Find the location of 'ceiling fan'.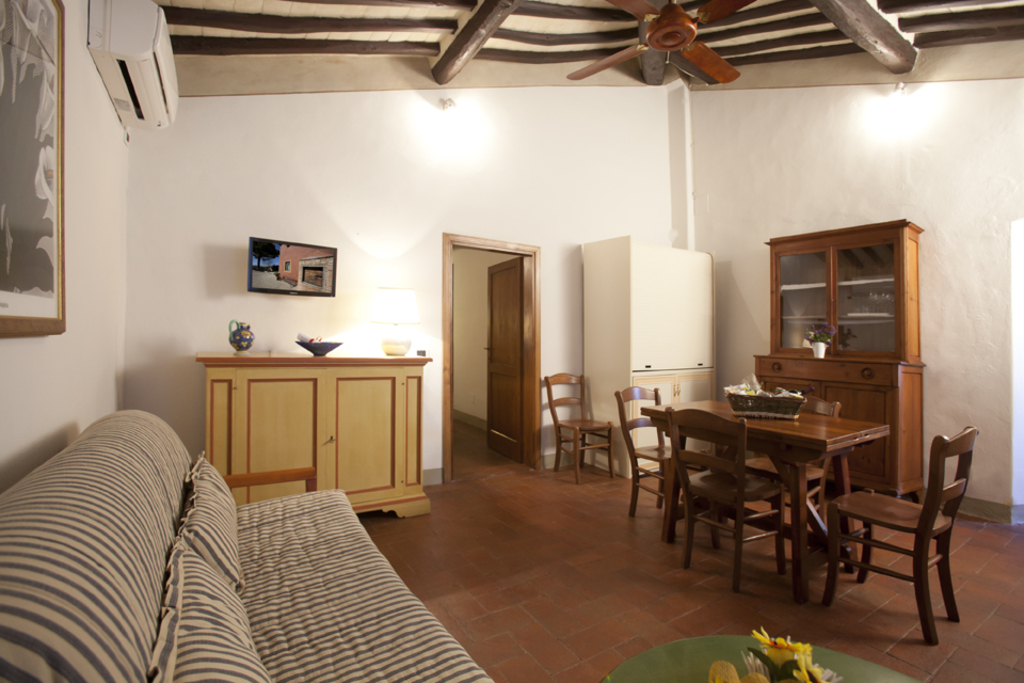
Location: BBox(566, 0, 756, 74).
